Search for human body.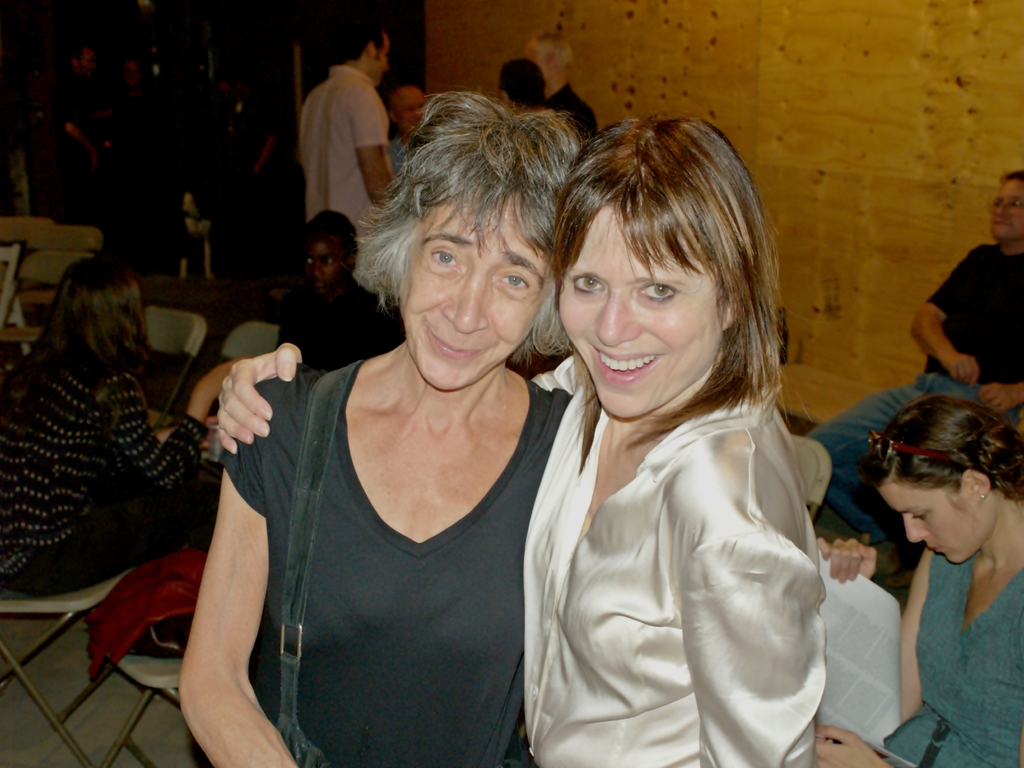
Found at box=[802, 241, 1023, 586].
